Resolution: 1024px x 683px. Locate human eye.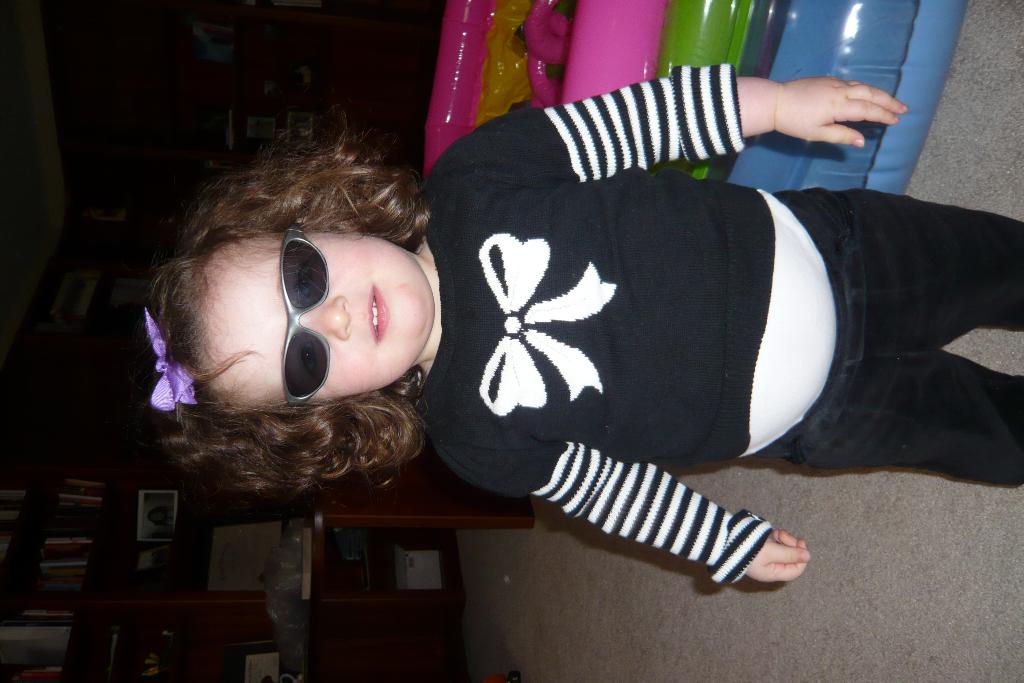
select_region(291, 335, 329, 394).
